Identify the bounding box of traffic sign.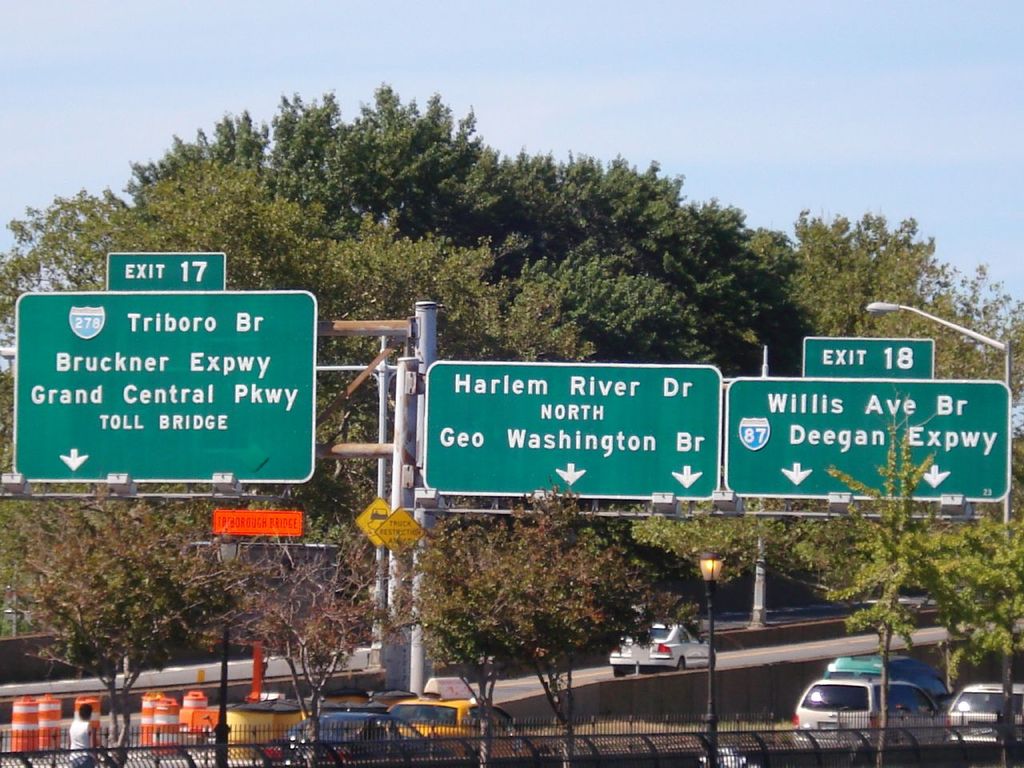
x1=6, y1=246, x2=313, y2=480.
